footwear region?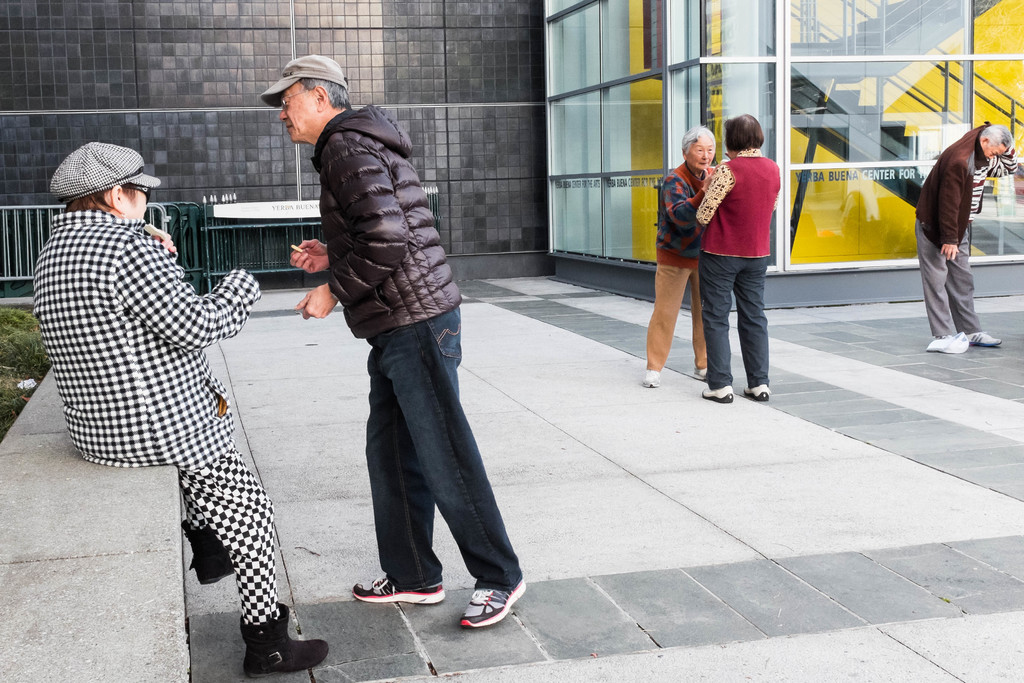
detection(692, 366, 712, 378)
